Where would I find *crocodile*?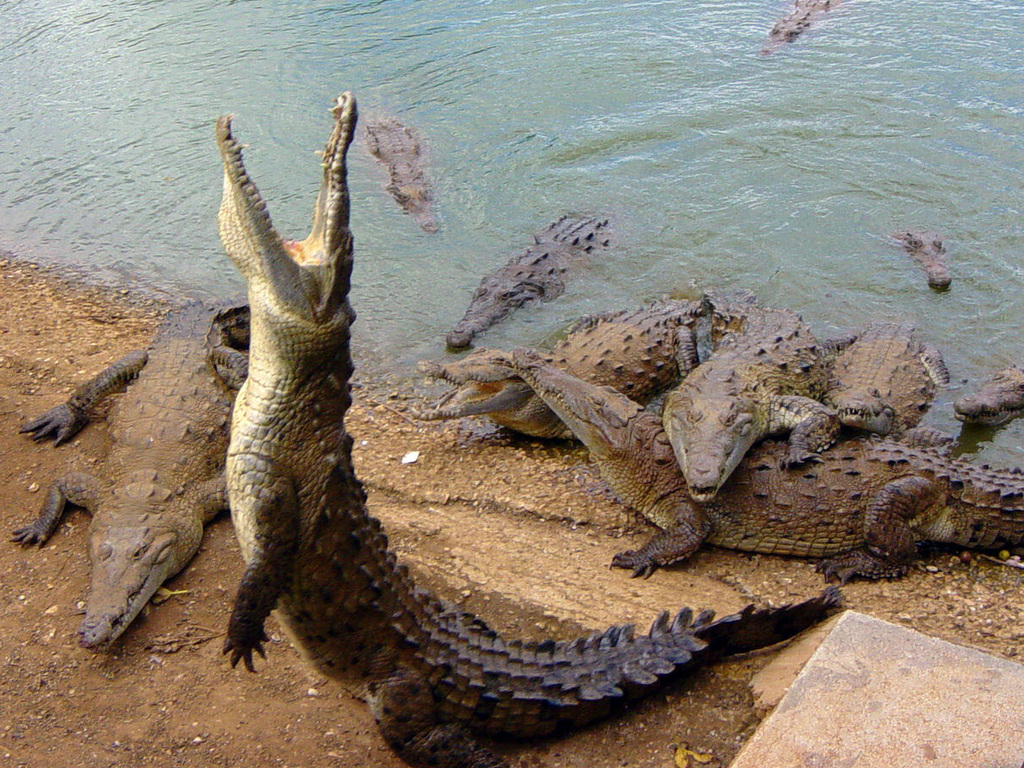
At (16,292,254,649).
